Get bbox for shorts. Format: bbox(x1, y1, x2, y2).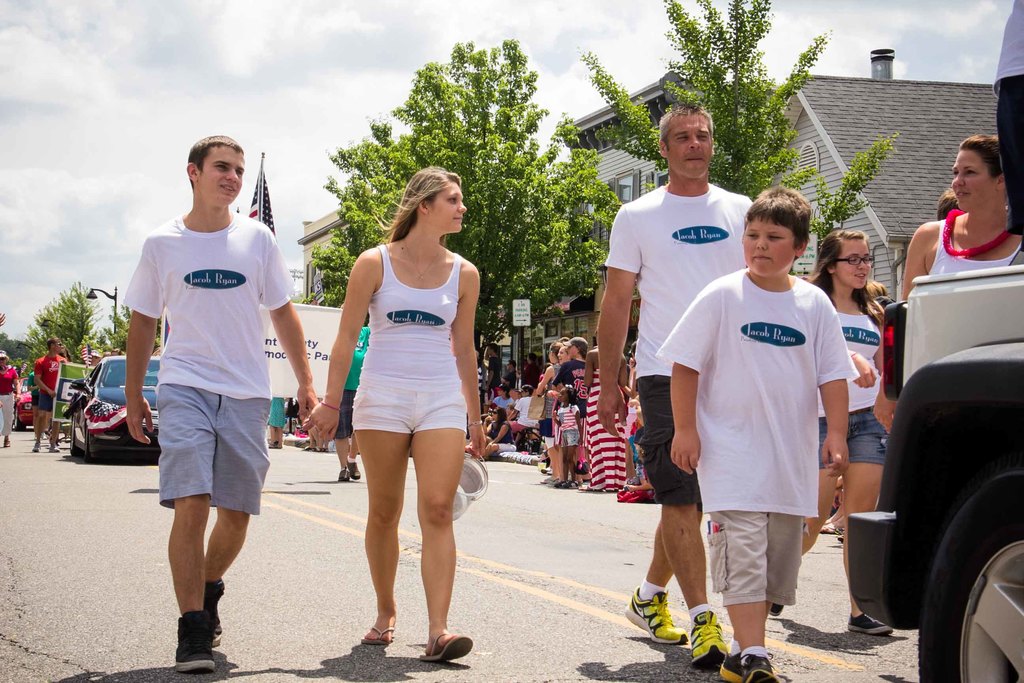
bbox(636, 372, 705, 520).
